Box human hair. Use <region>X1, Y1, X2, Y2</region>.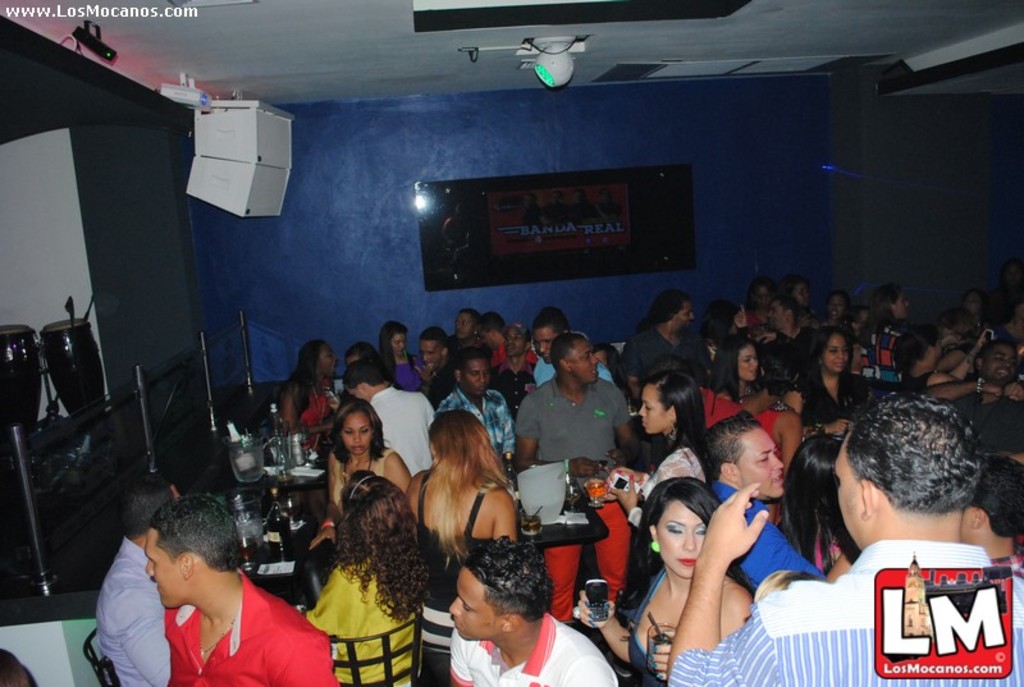
<region>553, 329, 590, 365</region>.
